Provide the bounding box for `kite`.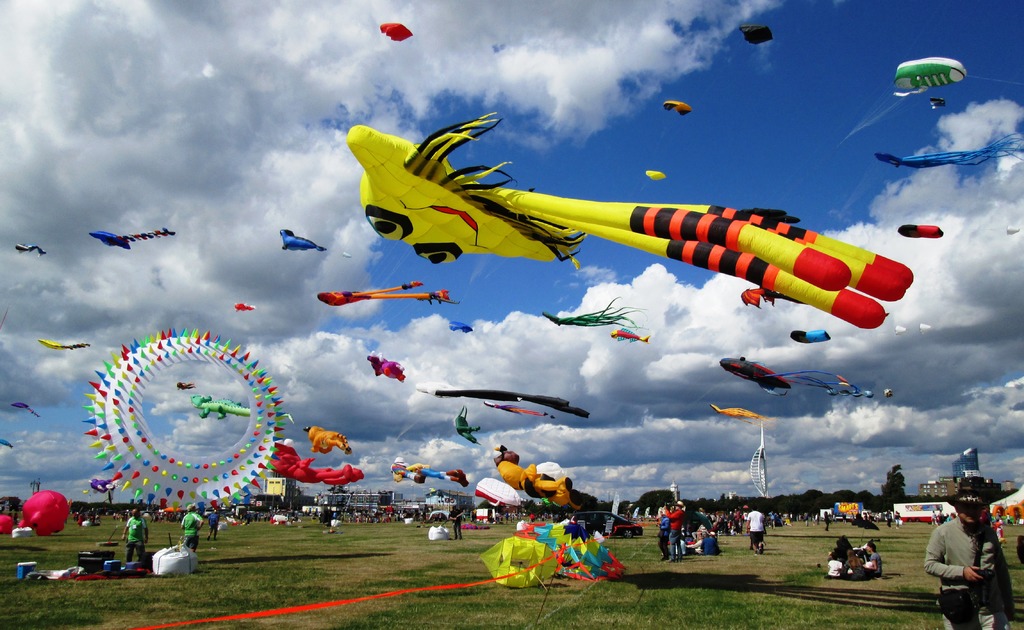
81,321,299,517.
